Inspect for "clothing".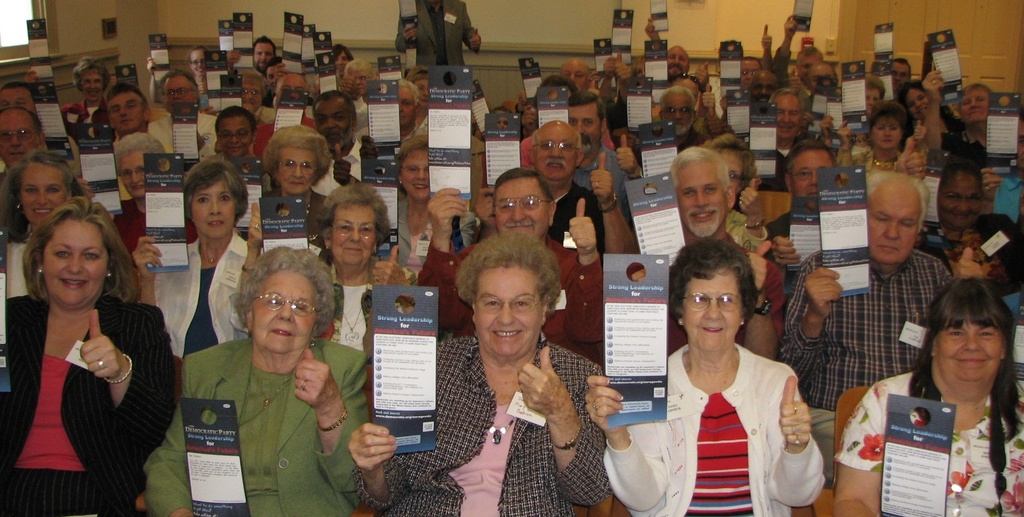
Inspection: <box>357,334,608,516</box>.
